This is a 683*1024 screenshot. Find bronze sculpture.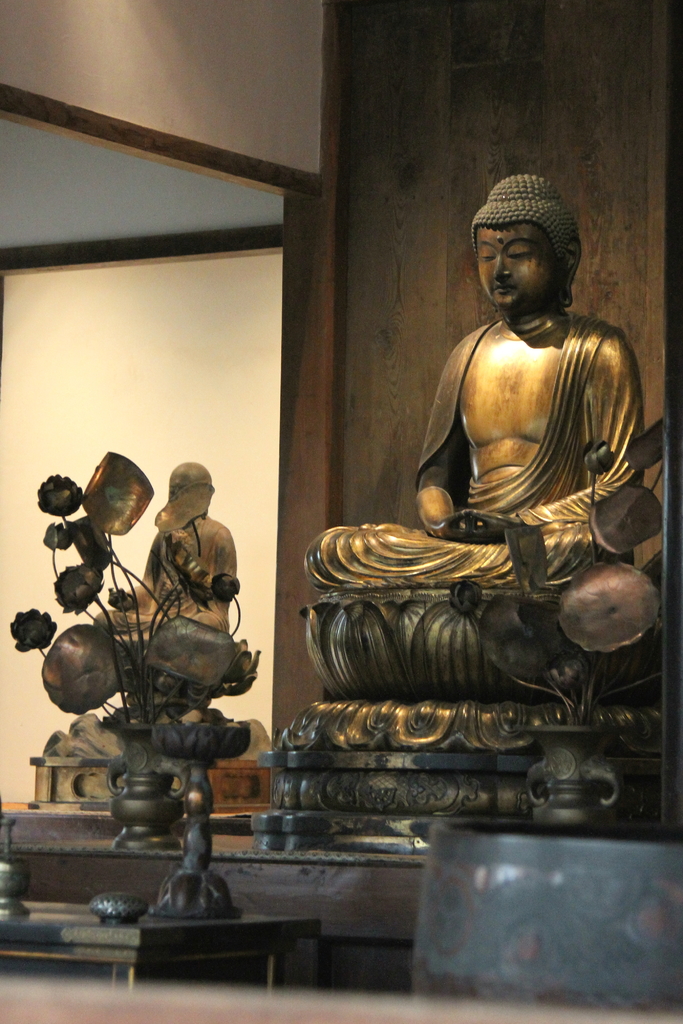
Bounding box: rect(257, 173, 659, 847).
